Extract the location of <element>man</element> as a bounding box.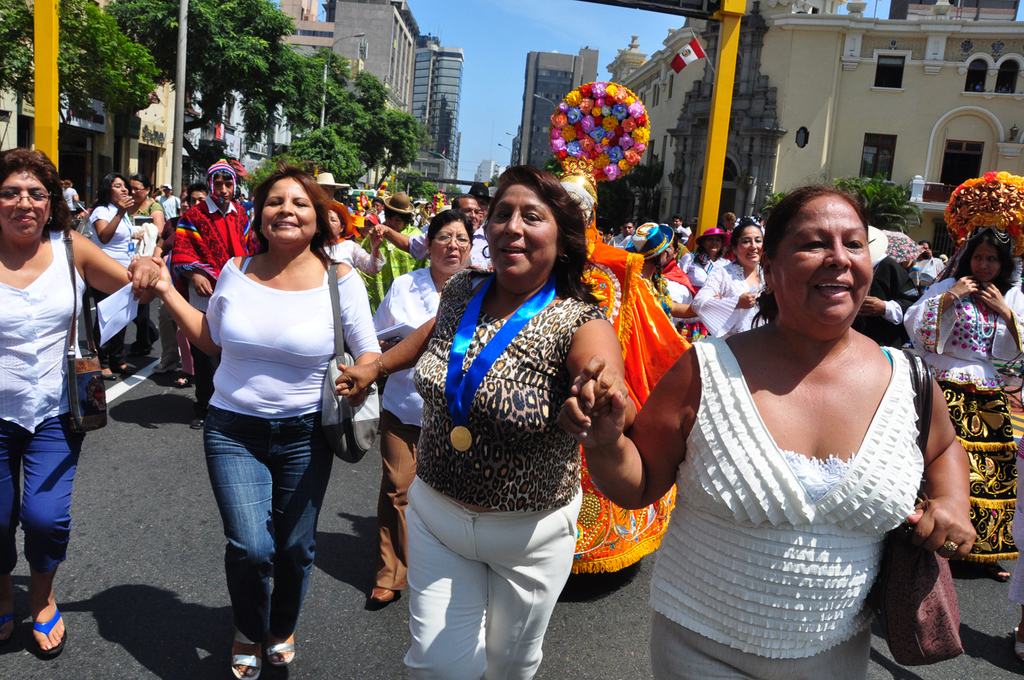
{"x1": 365, "y1": 197, "x2": 386, "y2": 227}.
